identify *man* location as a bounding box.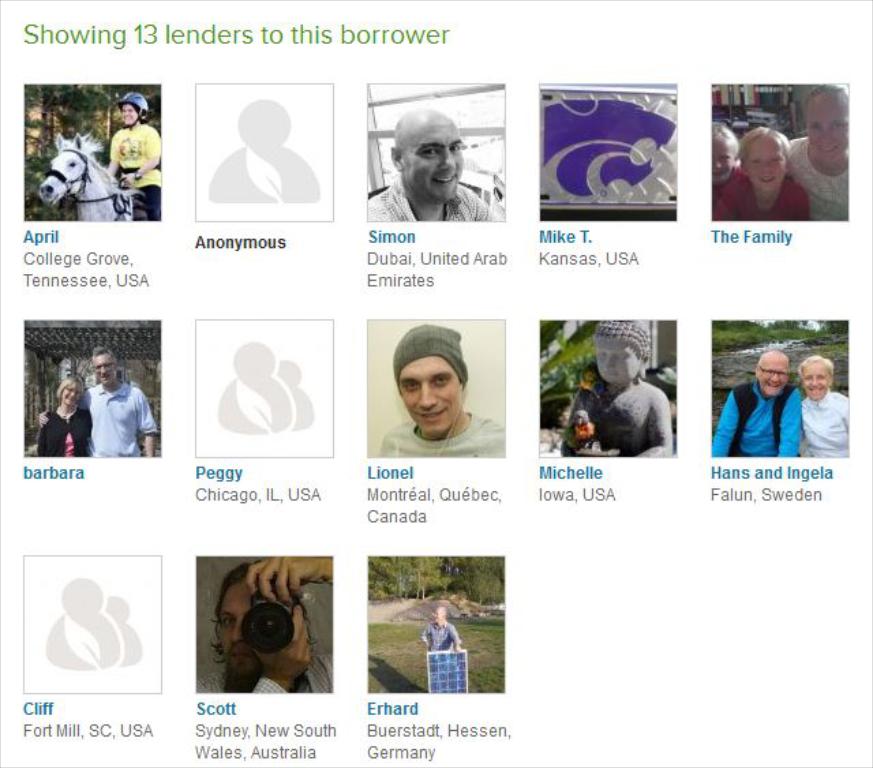
pyautogui.locateOnScreen(366, 108, 517, 233).
